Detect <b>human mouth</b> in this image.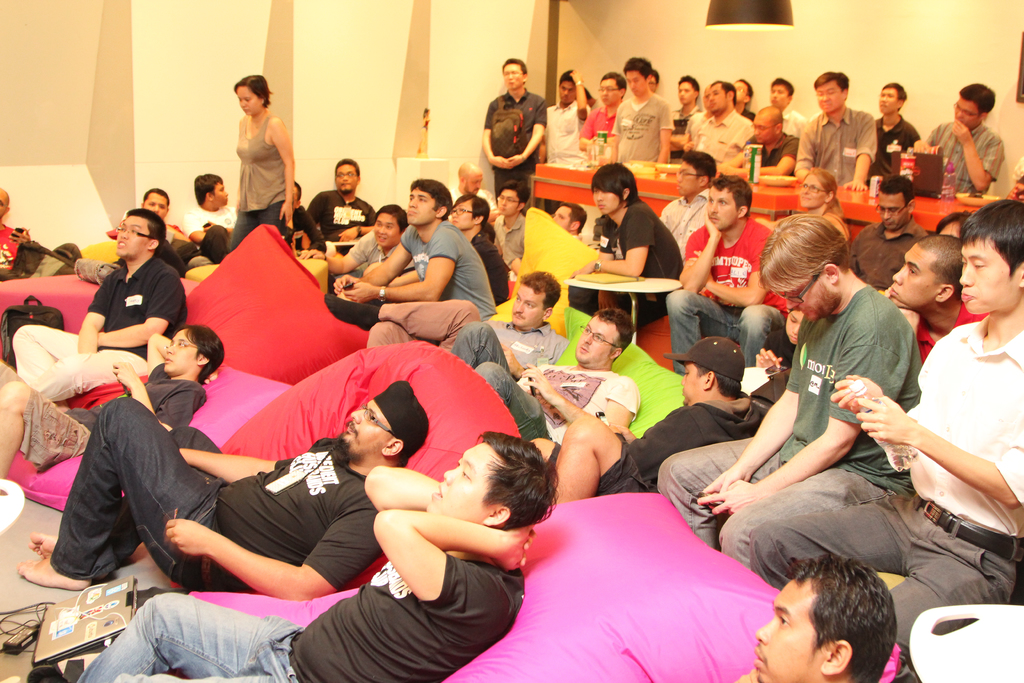
Detection: <bbox>341, 182, 350, 185</bbox>.
